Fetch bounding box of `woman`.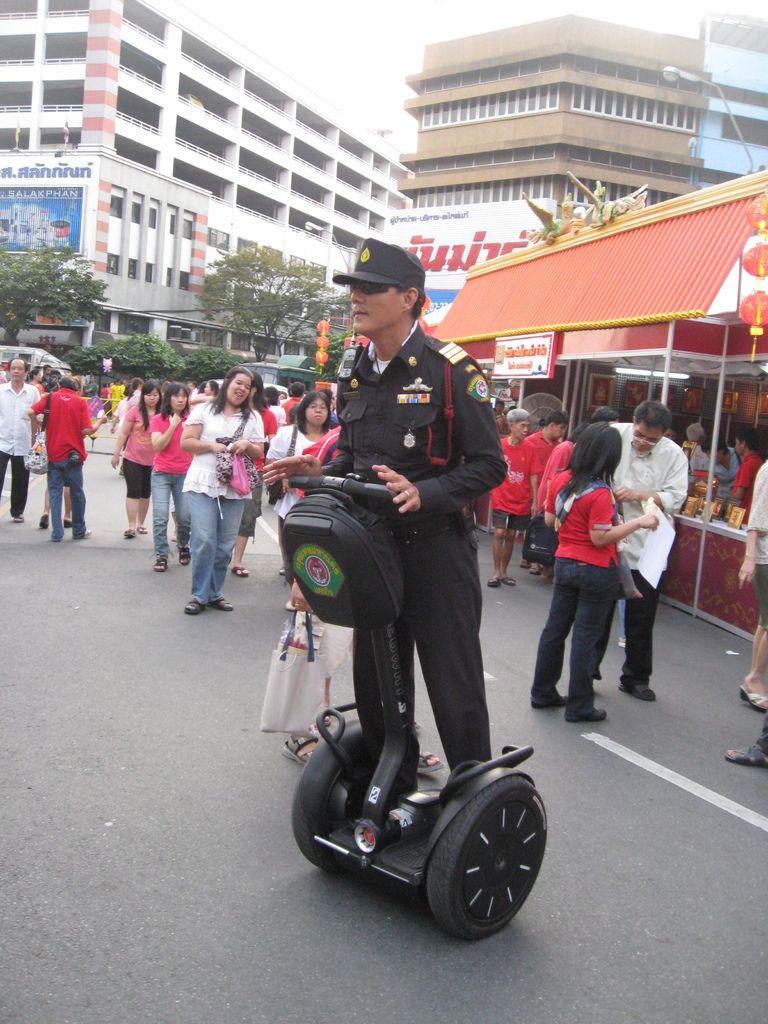
Bbox: detection(531, 422, 659, 721).
